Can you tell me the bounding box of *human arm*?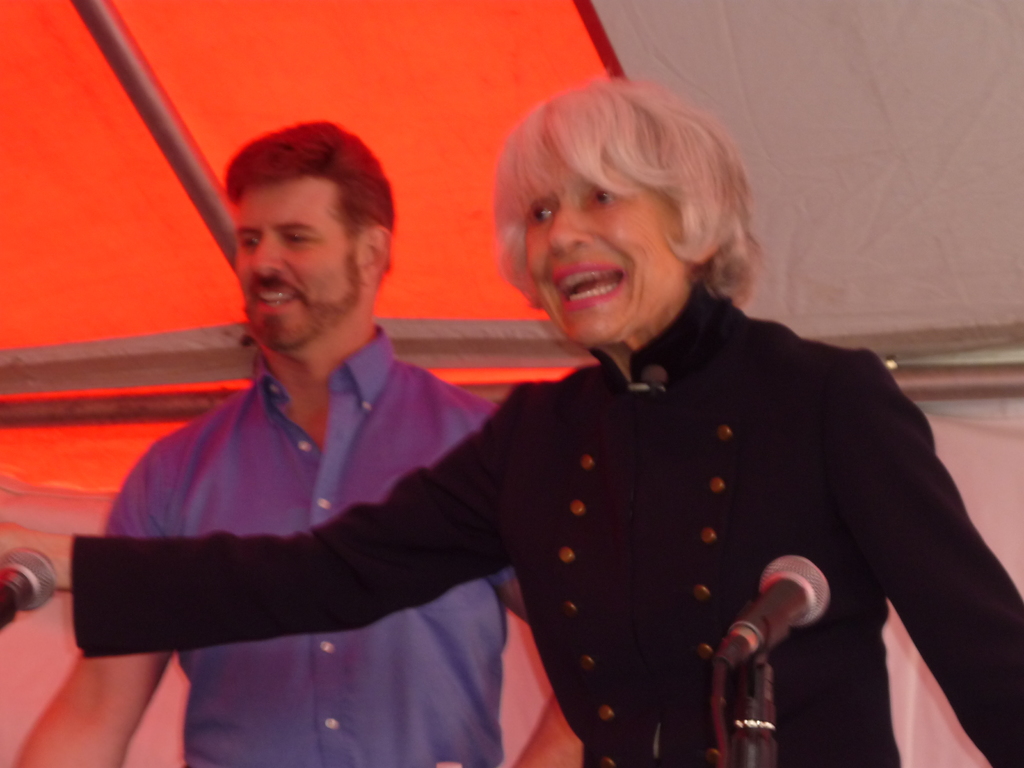
(857, 346, 1023, 767).
